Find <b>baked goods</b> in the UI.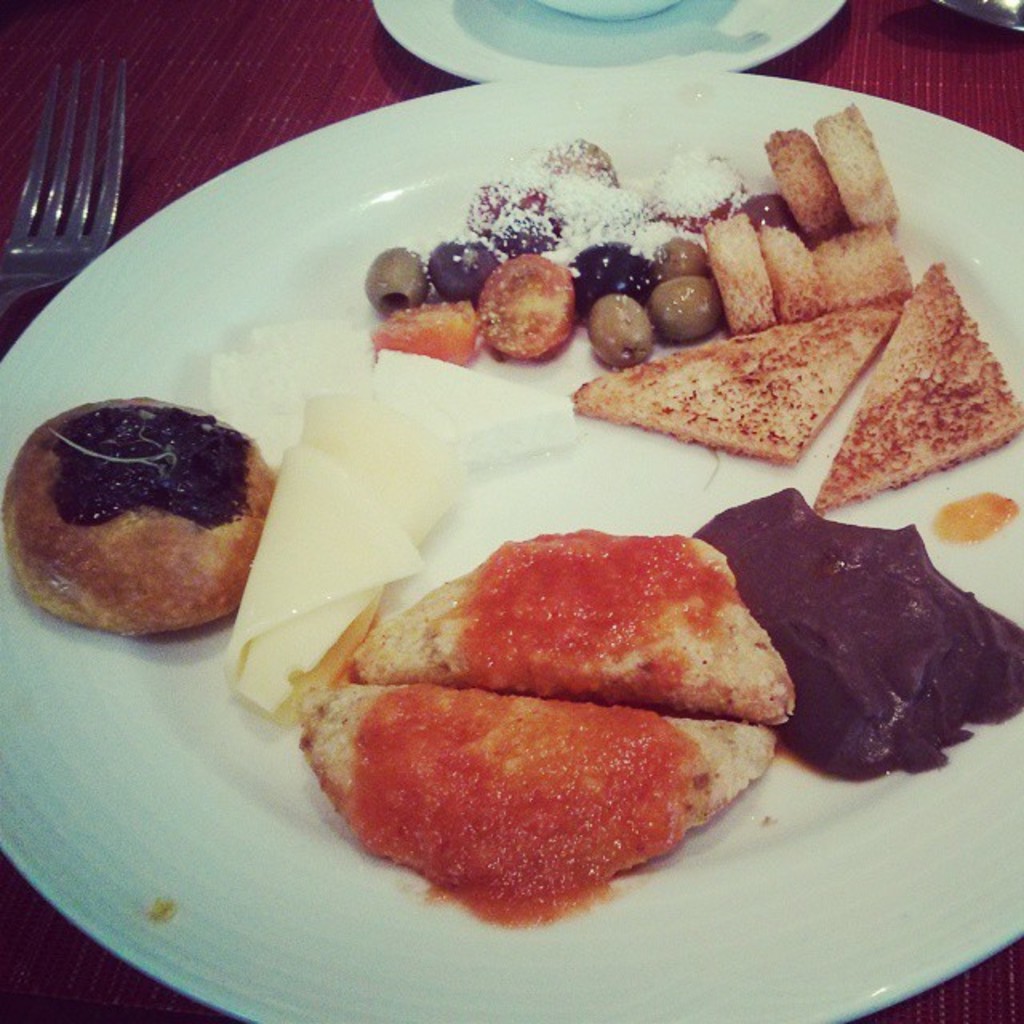
UI element at 0,392,274,635.
